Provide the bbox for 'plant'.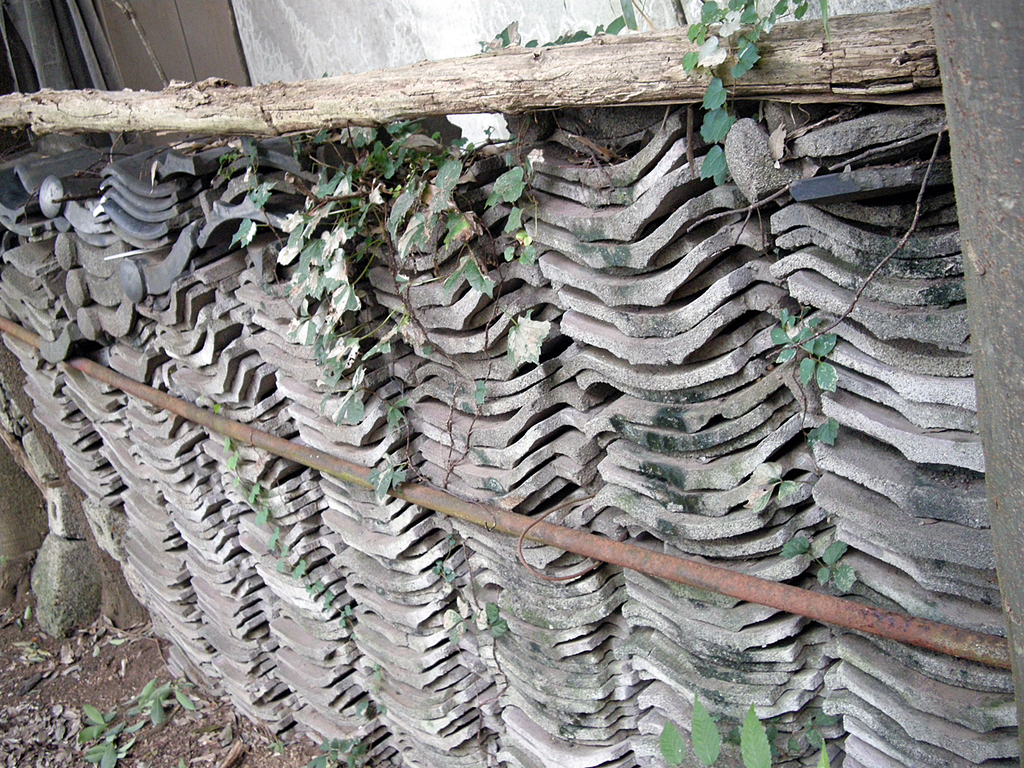
crop(800, 413, 842, 449).
